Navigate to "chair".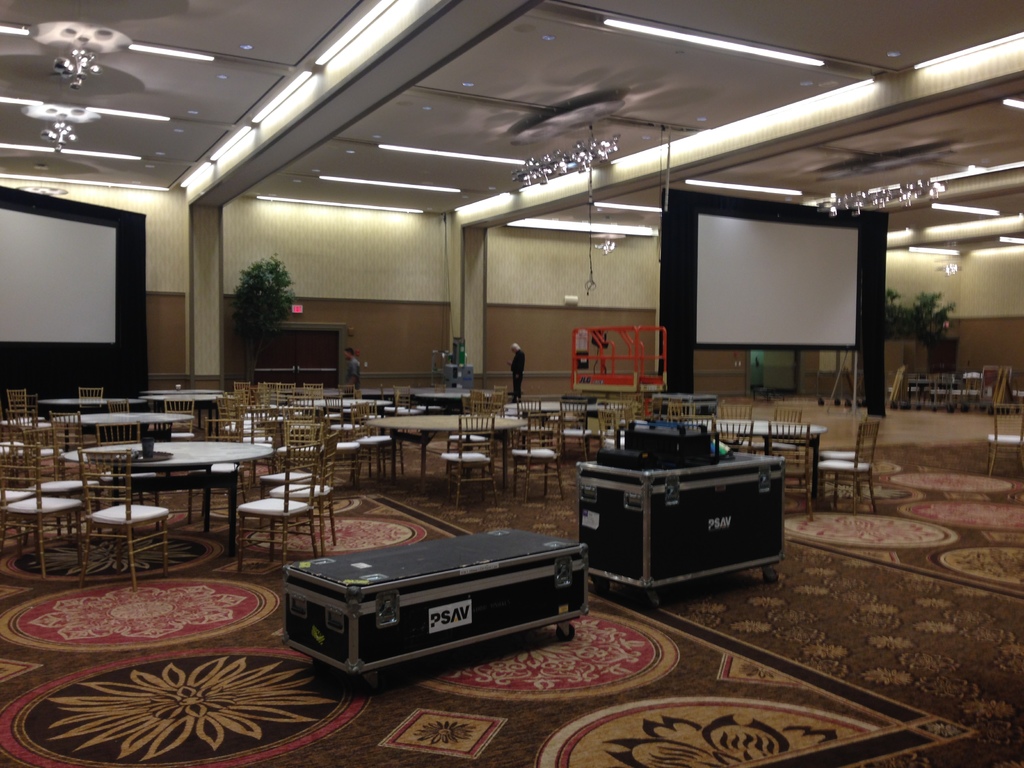
Navigation target: 52:410:87:490.
